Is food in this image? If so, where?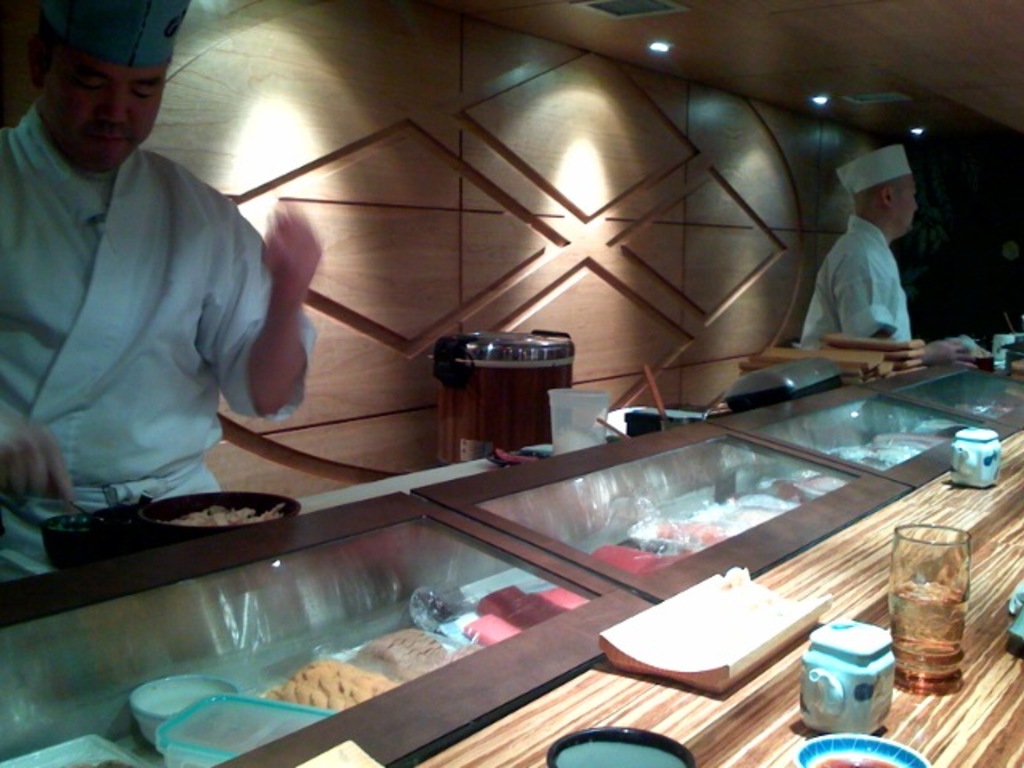
Yes, at [left=582, top=541, right=669, bottom=579].
